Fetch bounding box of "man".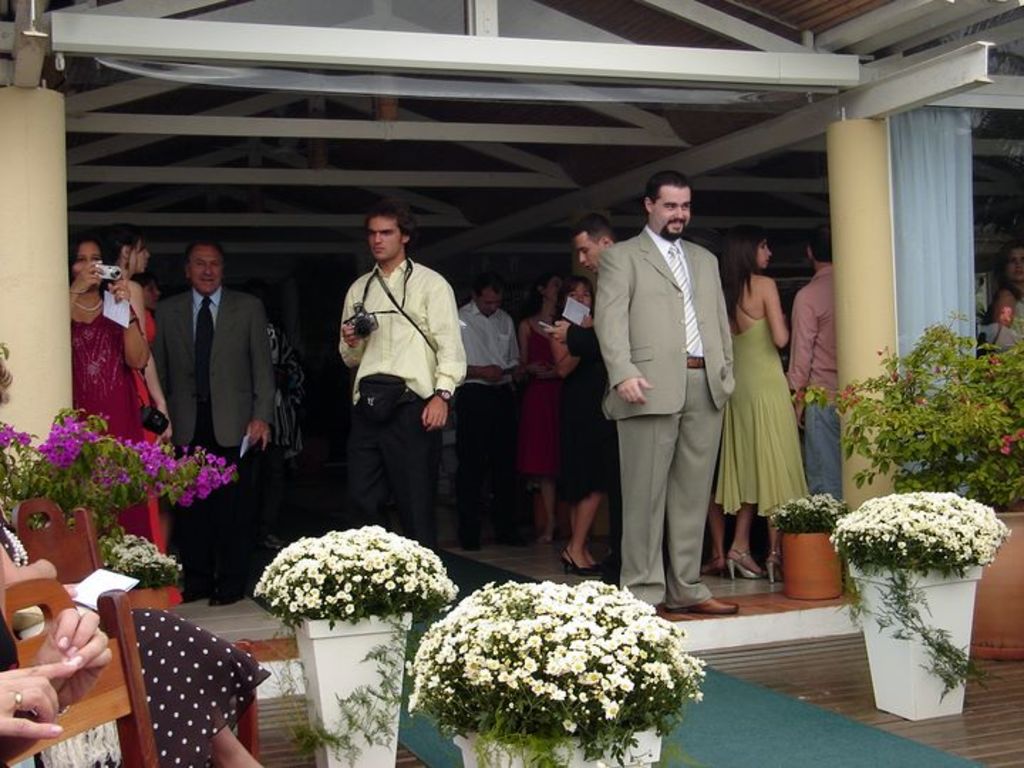
Bbox: 448, 276, 526, 543.
